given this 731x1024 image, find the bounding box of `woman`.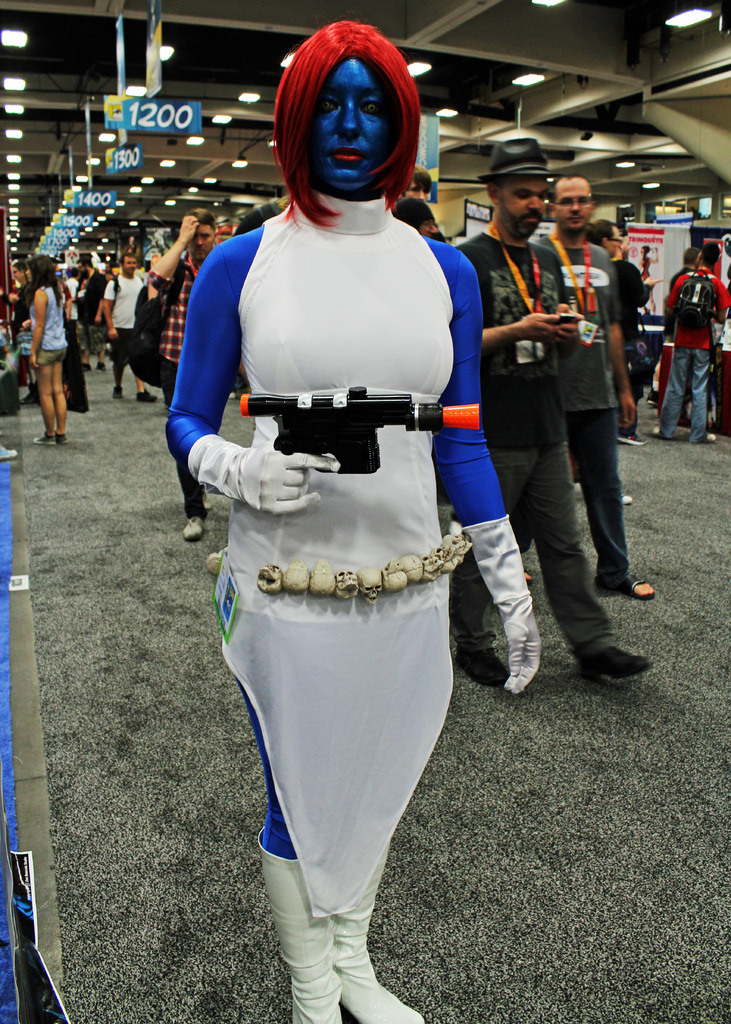
<region>22, 253, 69, 456</region>.
